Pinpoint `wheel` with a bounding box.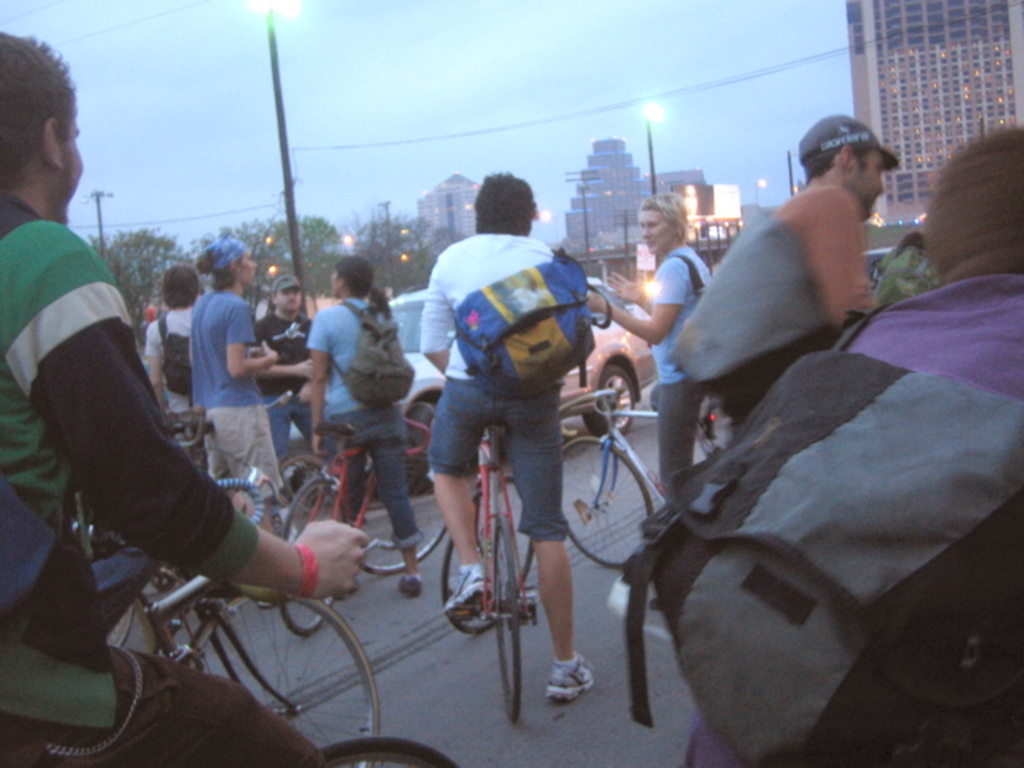
363,445,453,563.
